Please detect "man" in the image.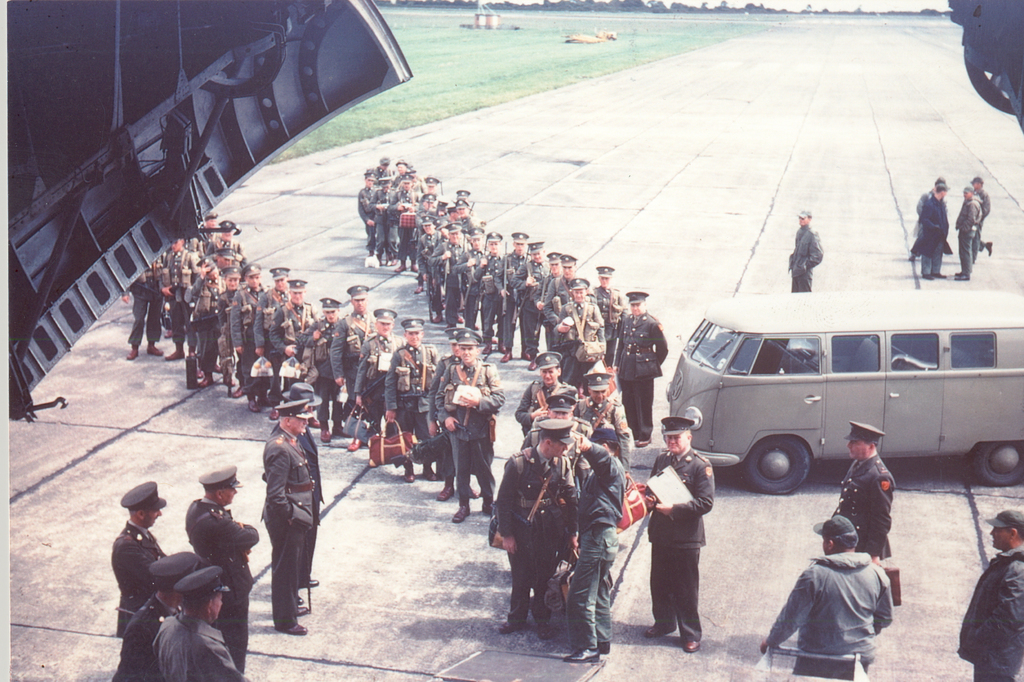
select_region(785, 204, 824, 291).
